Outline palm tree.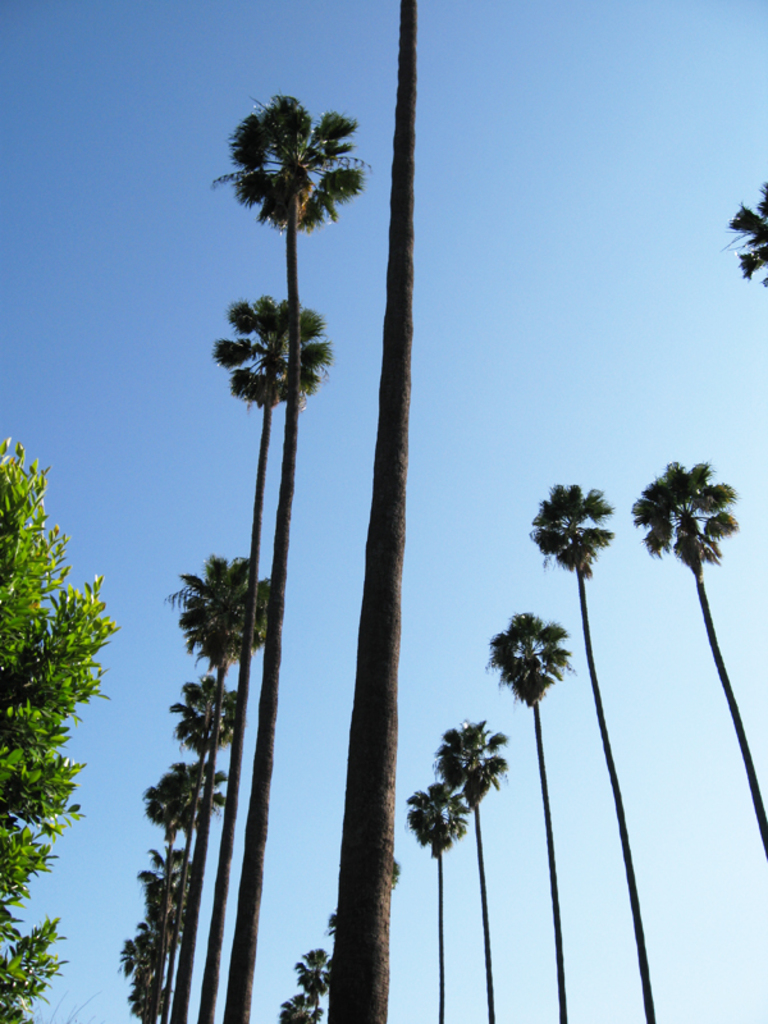
Outline: <bbox>495, 618, 581, 983</bbox>.
